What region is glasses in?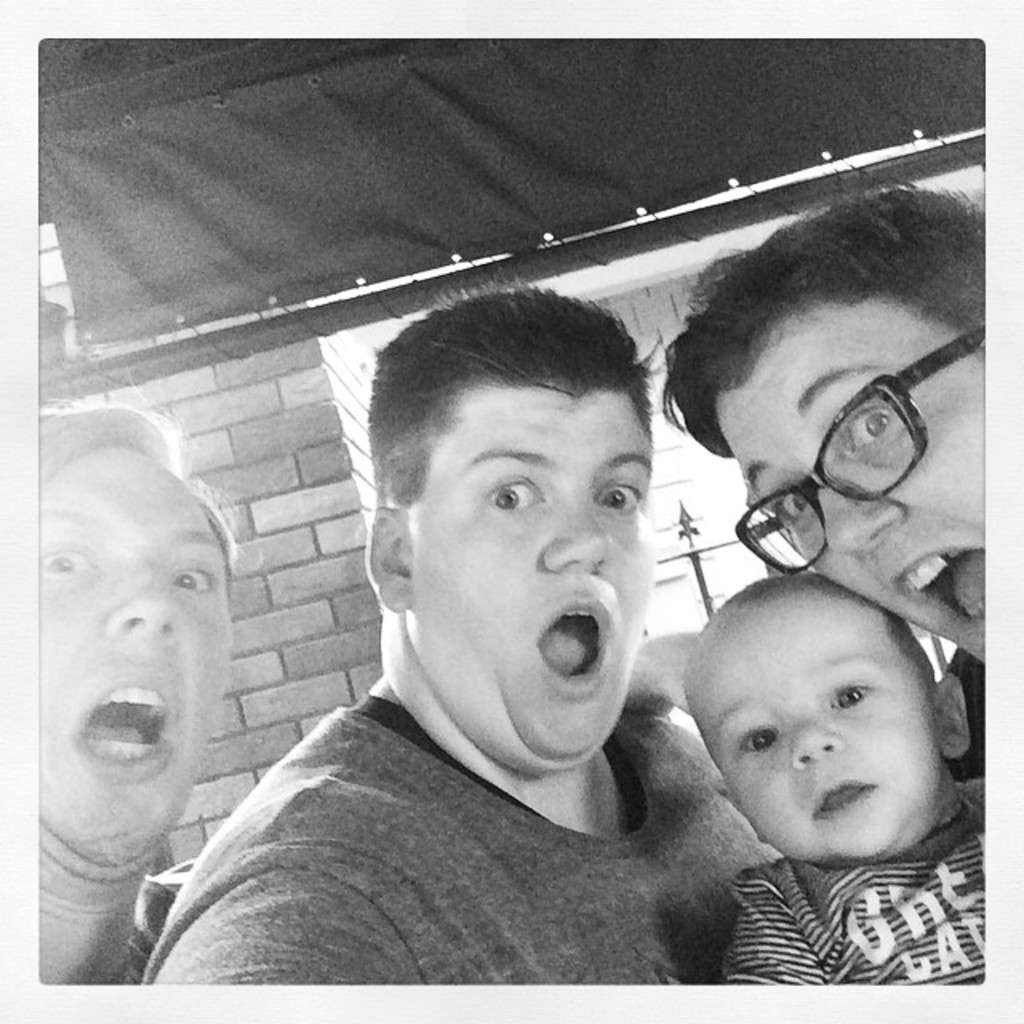
bbox=[704, 374, 970, 531].
